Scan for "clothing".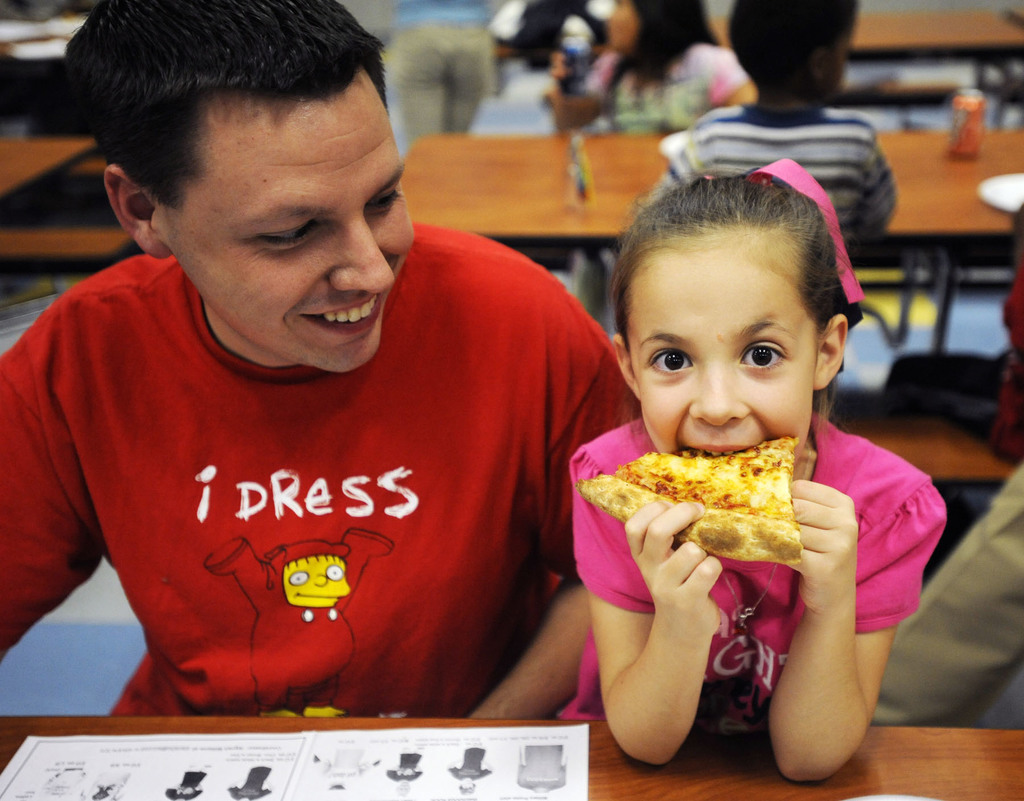
Scan result: (left=0, top=263, right=646, bottom=713).
